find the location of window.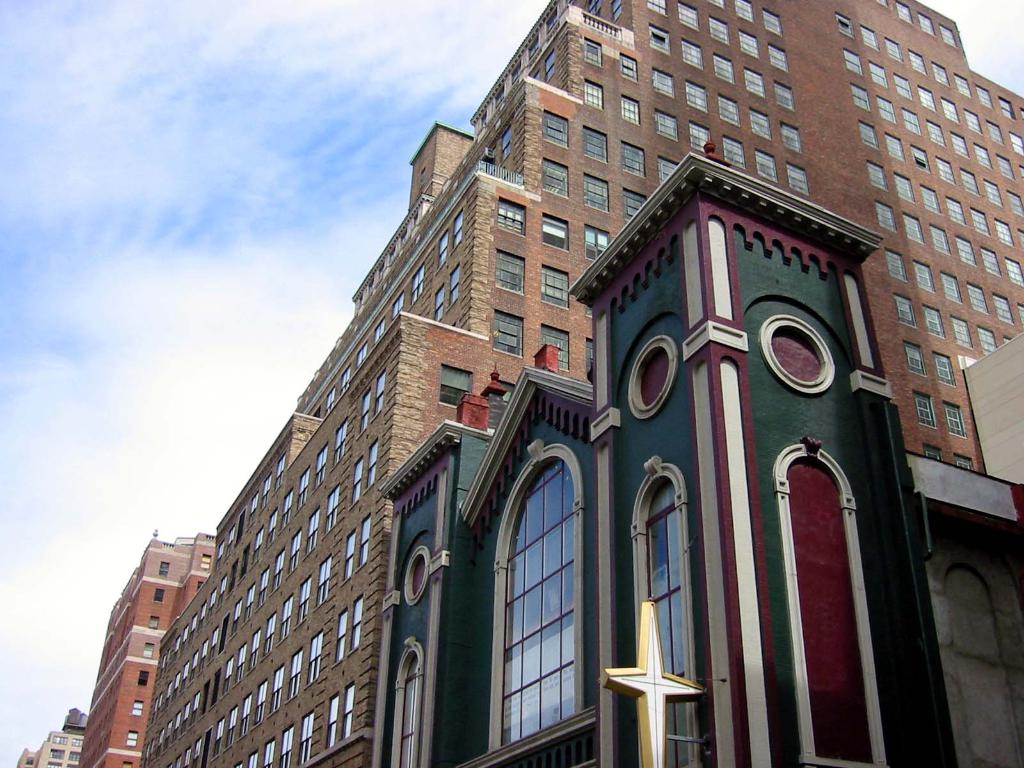
Location: (282,487,294,532).
